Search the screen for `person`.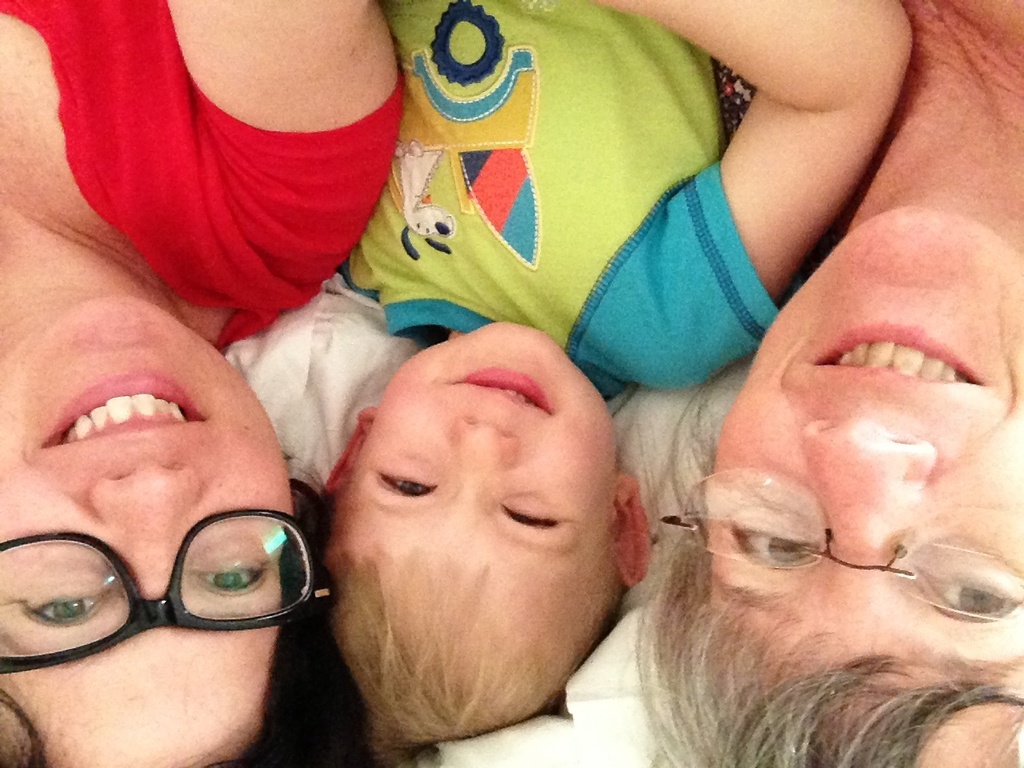
Found at 0, 0, 398, 767.
